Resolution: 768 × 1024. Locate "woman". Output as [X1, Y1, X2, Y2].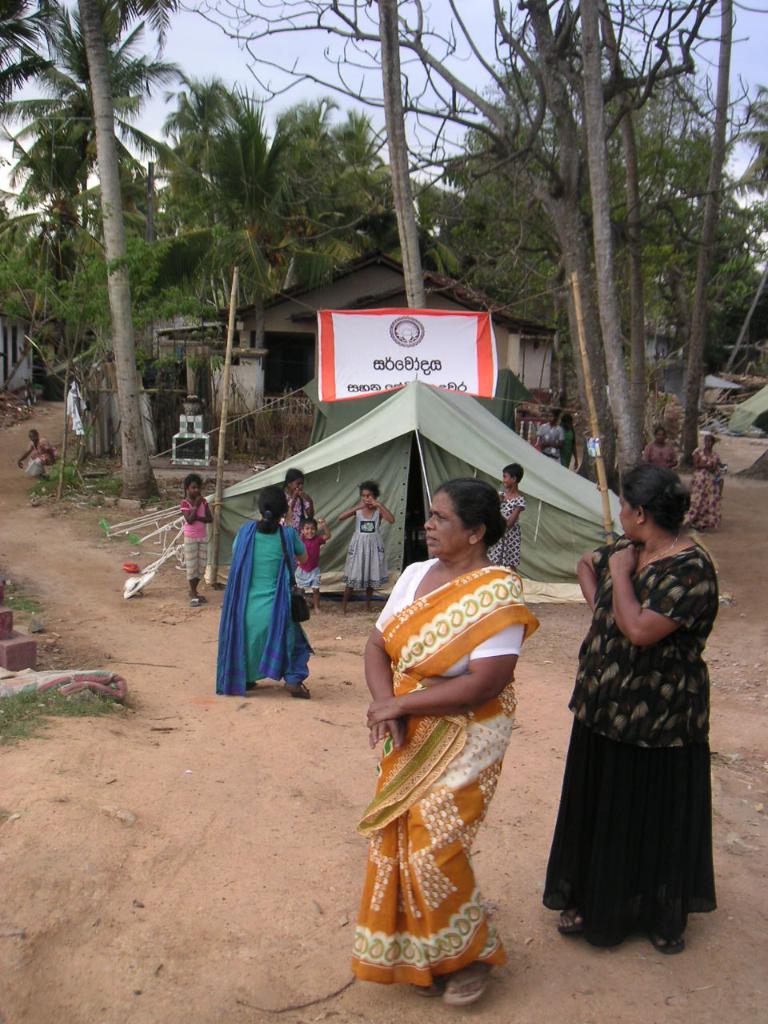
[214, 484, 314, 700].
